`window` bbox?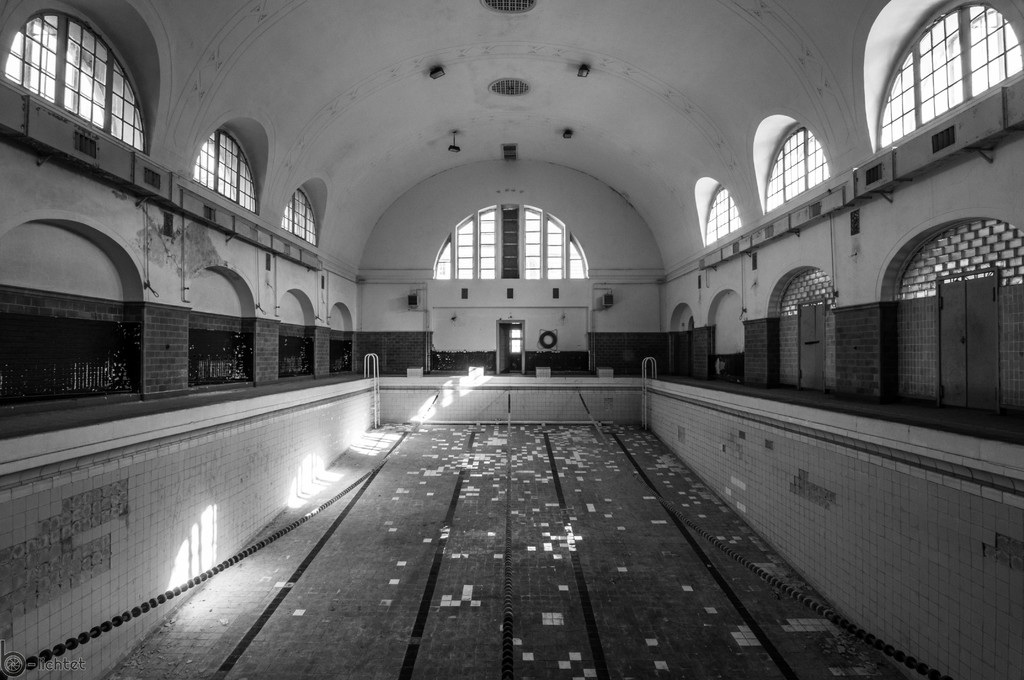
(left=279, top=193, right=320, bottom=247)
